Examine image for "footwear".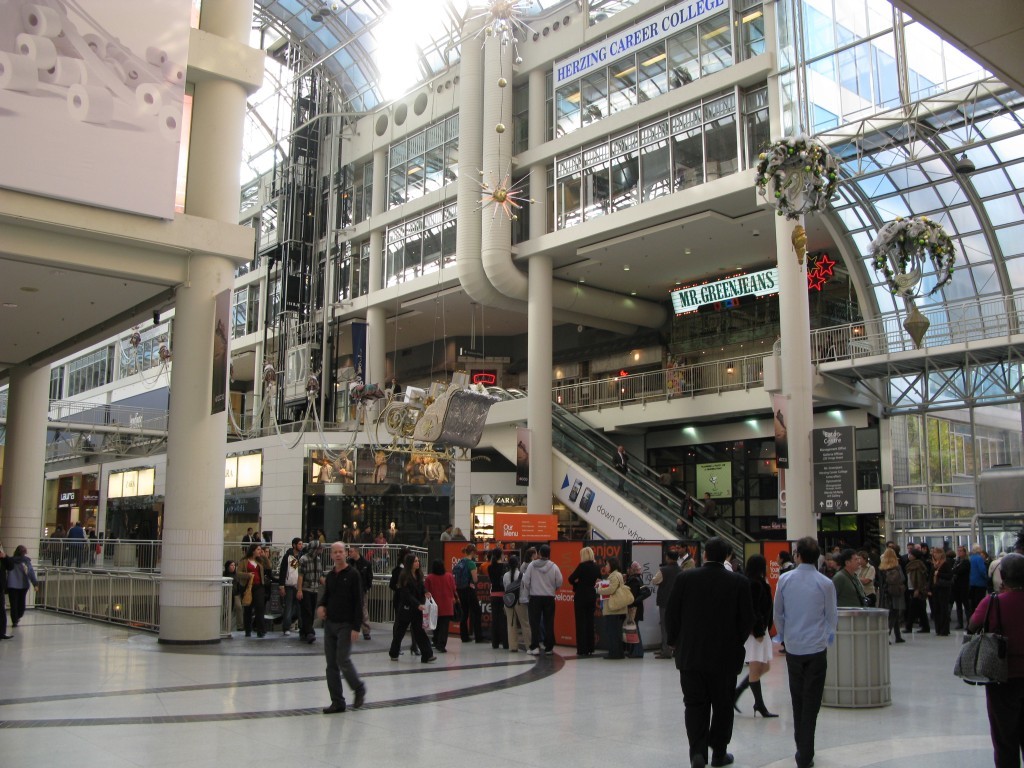
Examination result: 712 749 734 767.
